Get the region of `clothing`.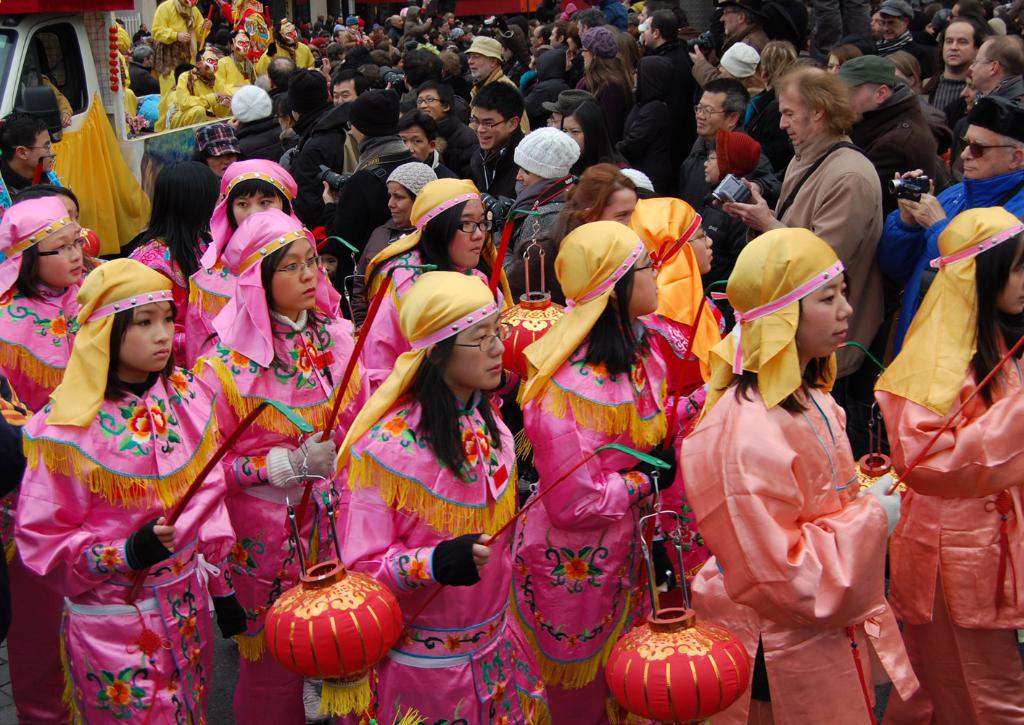
bbox=[680, 378, 924, 724].
